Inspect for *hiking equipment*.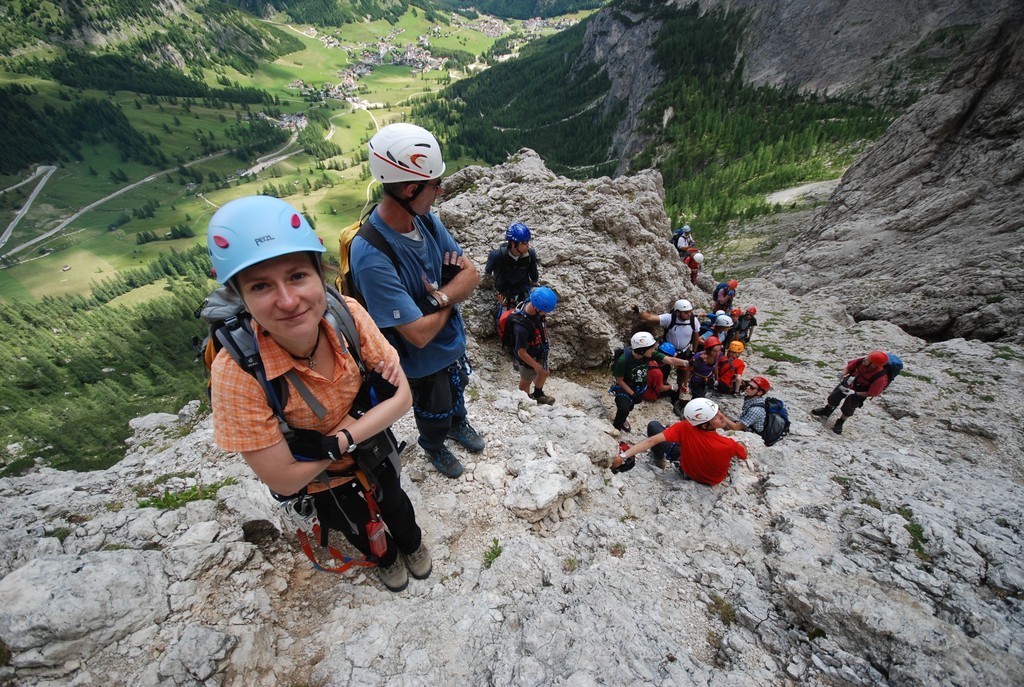
Inspection: crop(199, 200, 333, 286).
